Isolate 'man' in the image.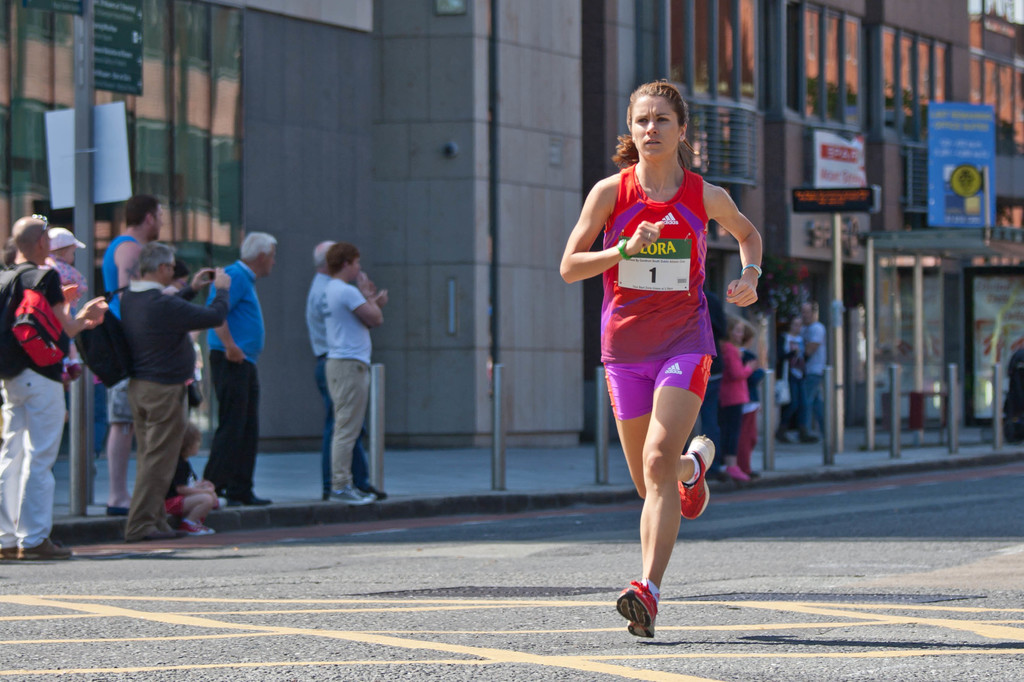
Isolated region: pyautogui.locateOnScreen(116, 244, 239, 543).
